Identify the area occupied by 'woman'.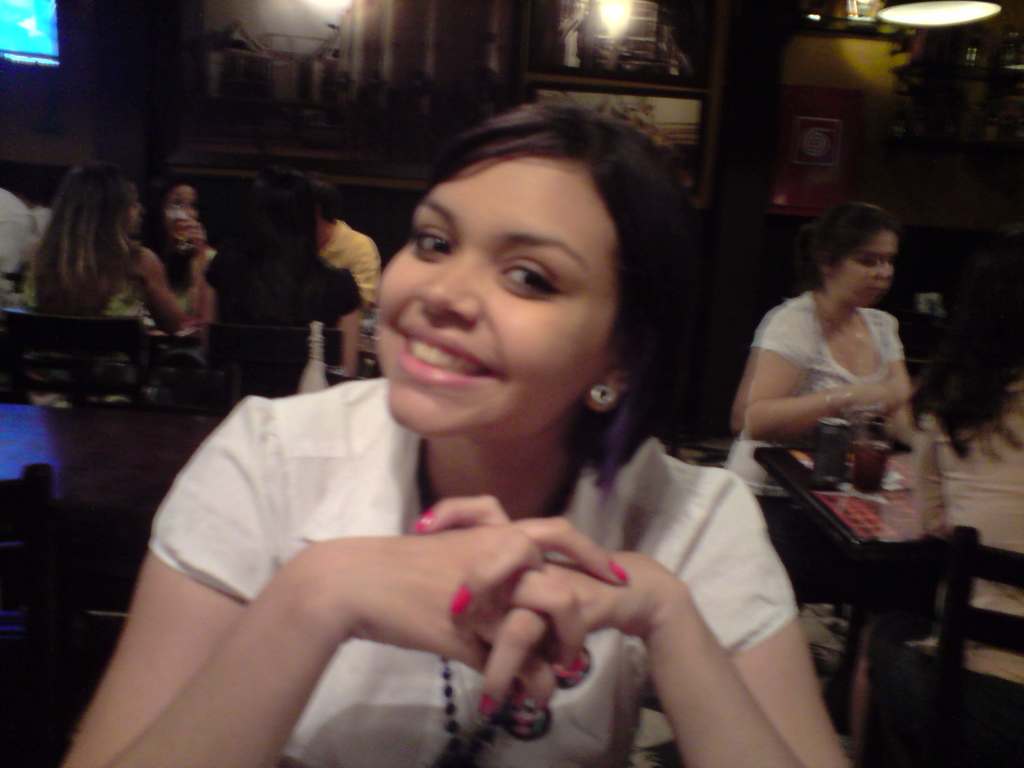
Area: bbox(20, 151, 154, 333).
